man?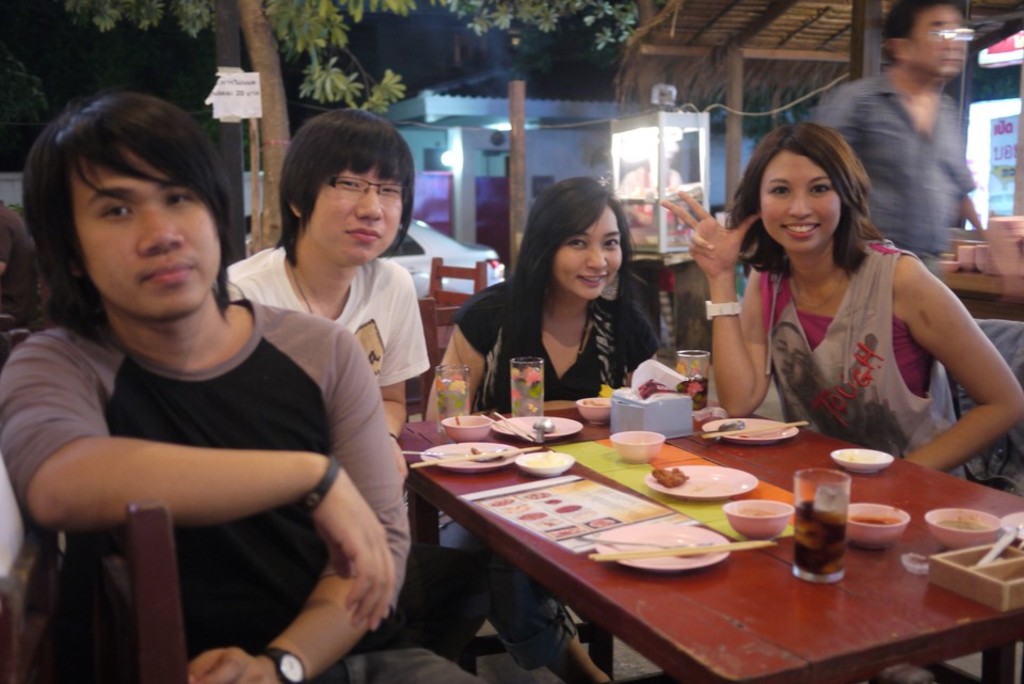
crop(228, 113, 445, 466)
